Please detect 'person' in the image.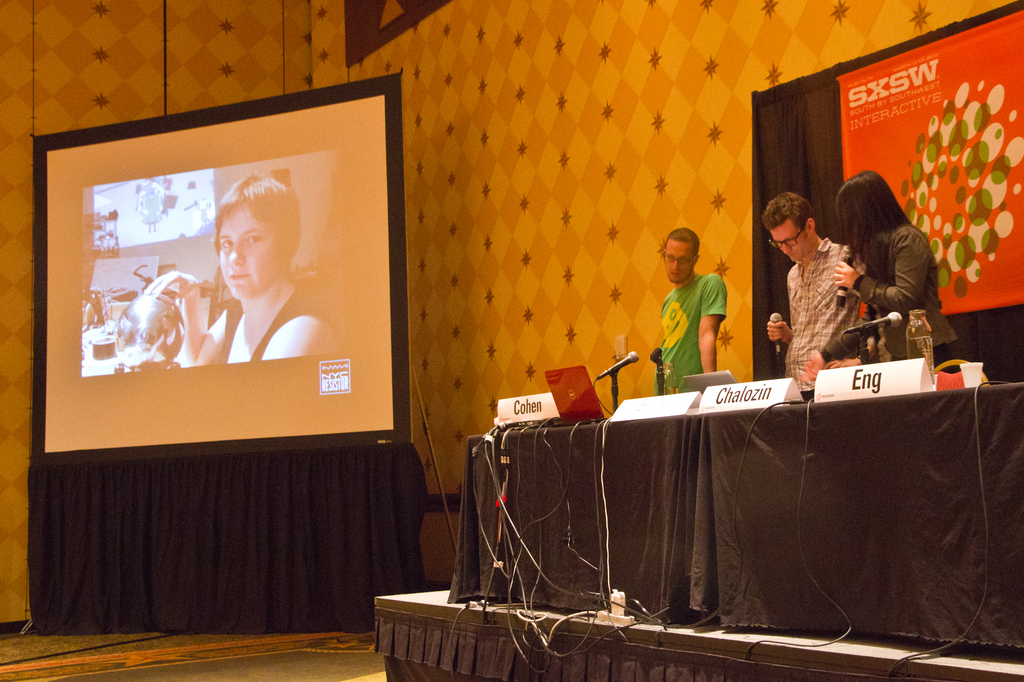
[181,171,333,360].
